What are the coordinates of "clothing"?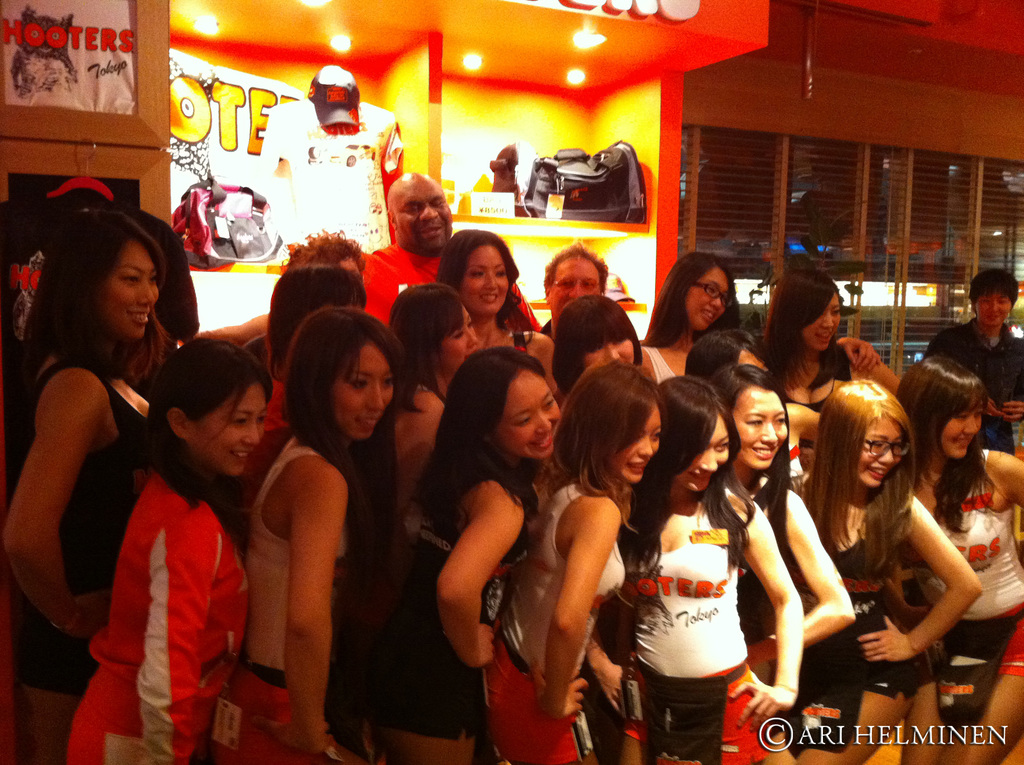
rect(209, 443, 344, 764).
